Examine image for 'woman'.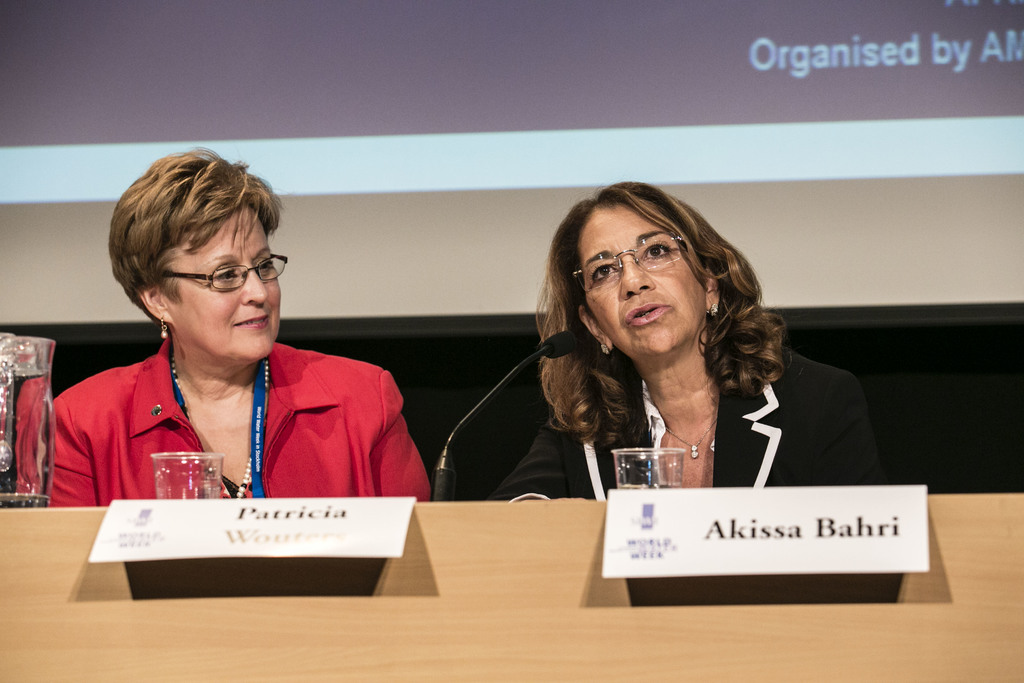
Examination result: rect(500, 183, 812, 517).
